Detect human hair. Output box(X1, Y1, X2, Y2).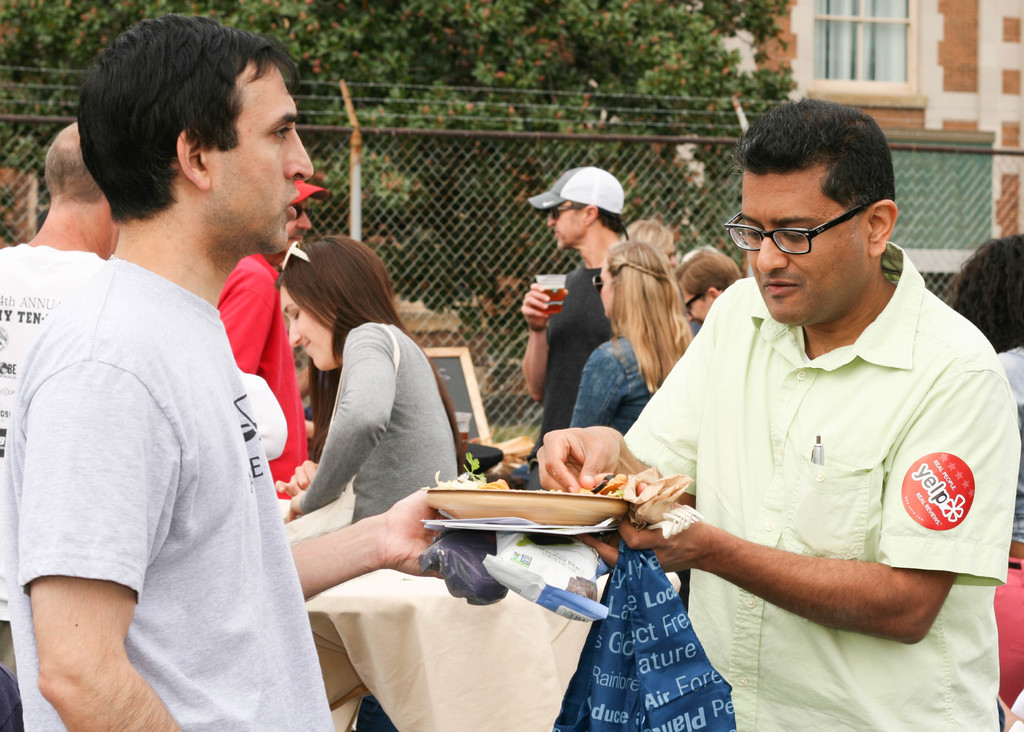
box(953, 225, 1023, 348).
